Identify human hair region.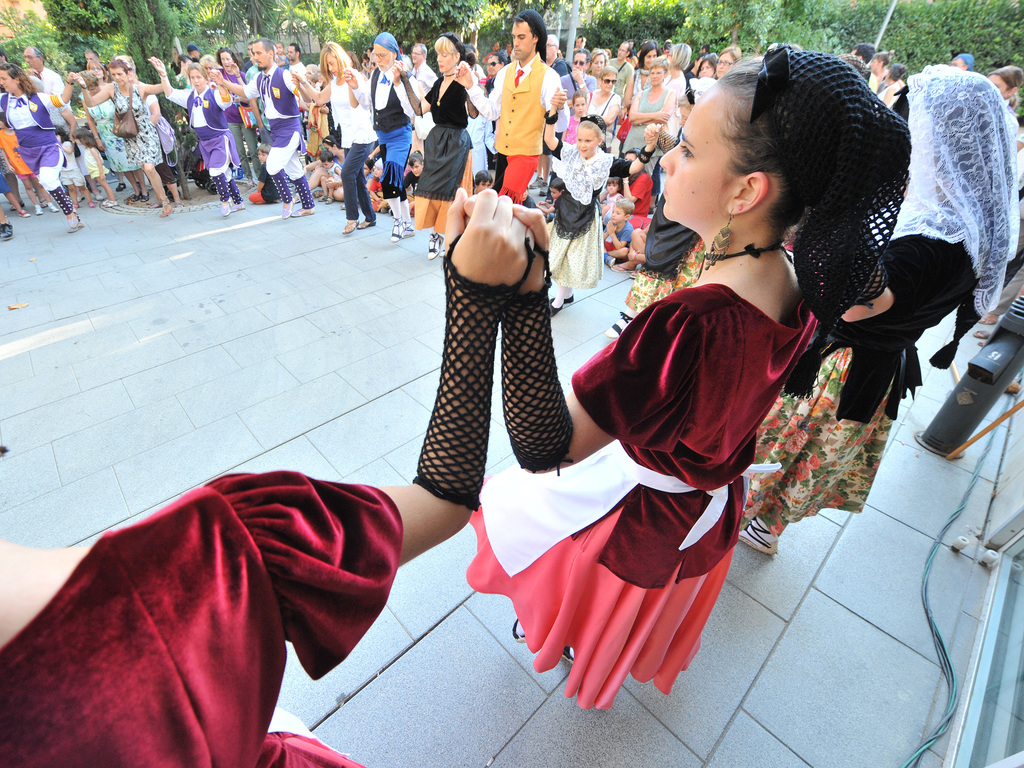
Region: l=872, t=49, r=894, b=68.
